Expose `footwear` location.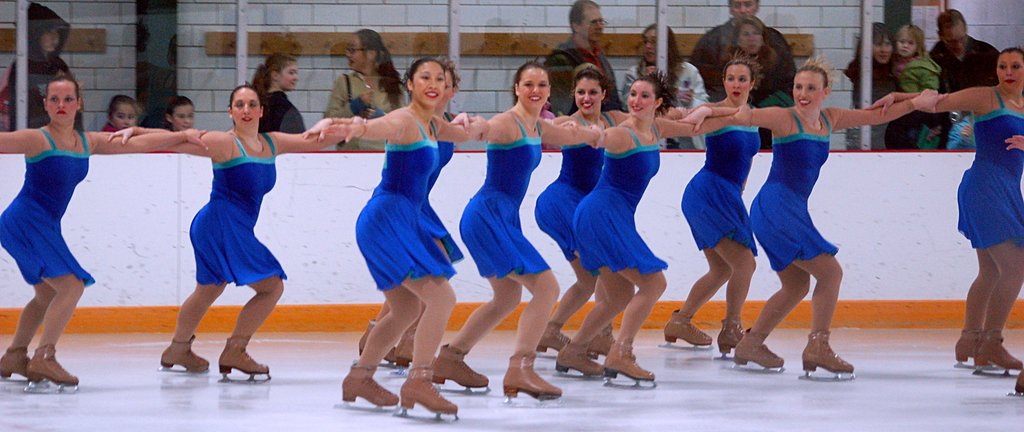
Exposed at pyautogui.locateOnScreen(714, 319, 746, 360).
